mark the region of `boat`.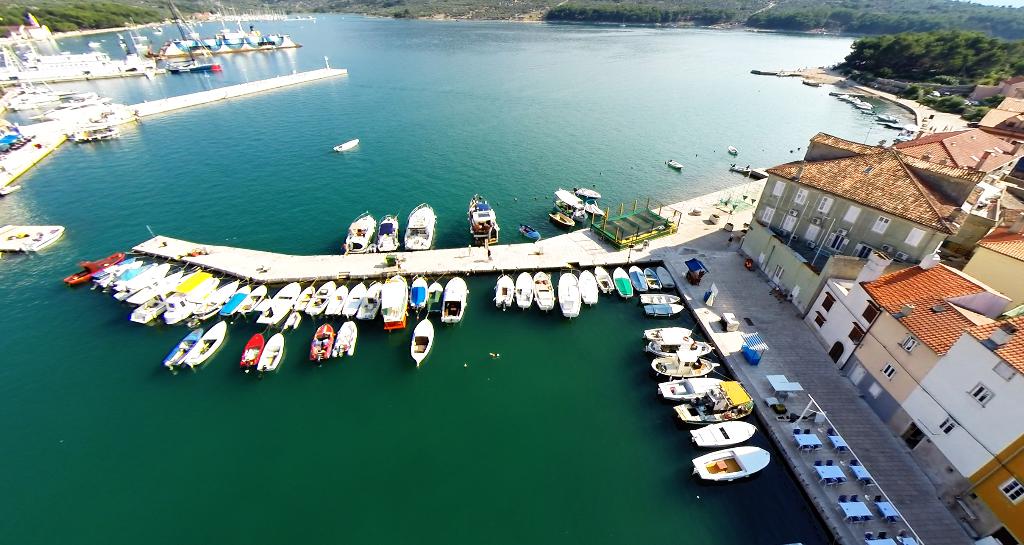
Region: bbox(657, 377, 717, 401).
